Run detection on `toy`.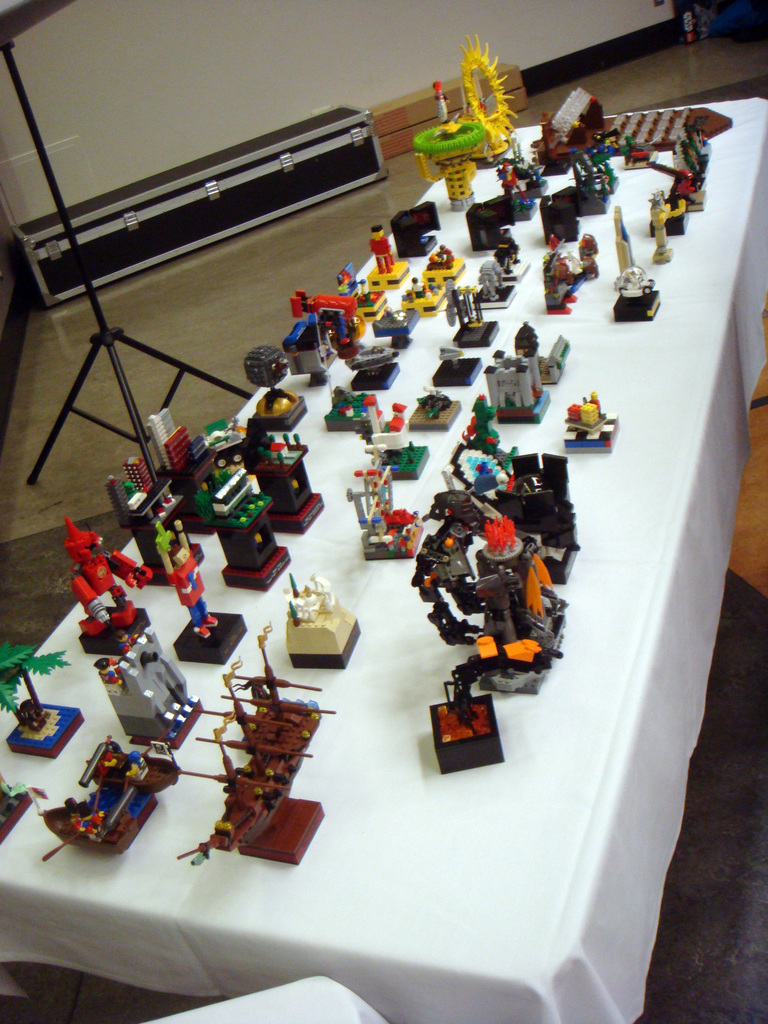
Result: locate(61, 502, 157, 664).
